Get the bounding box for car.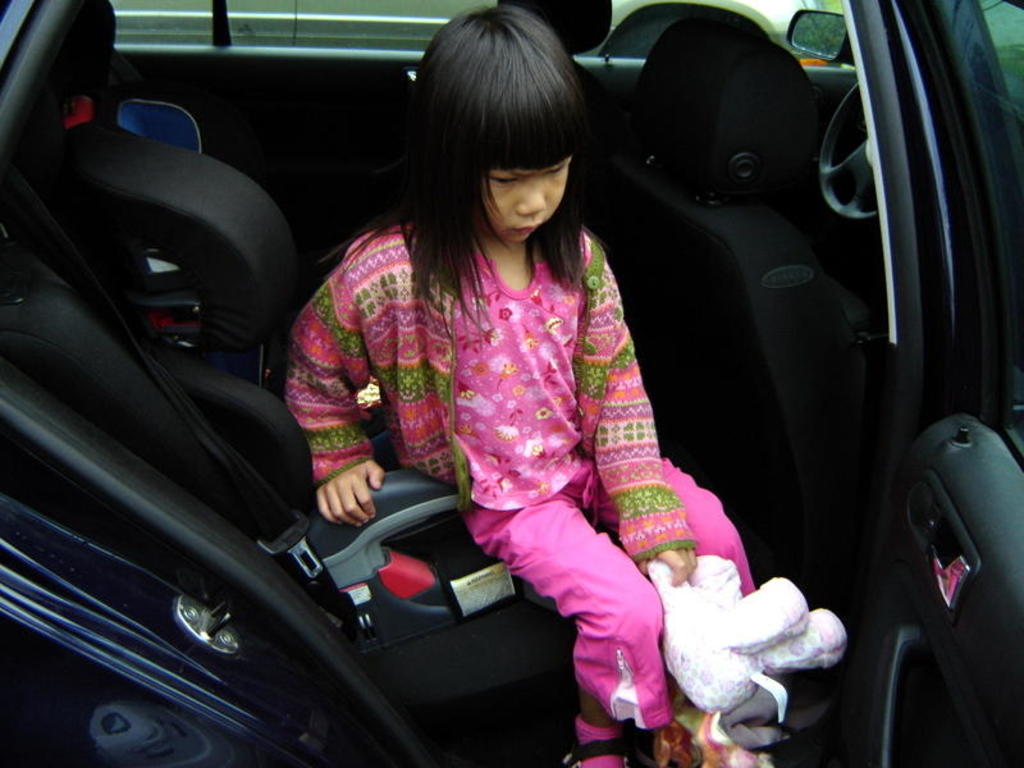
<box>0,0,1016,767</box>.
